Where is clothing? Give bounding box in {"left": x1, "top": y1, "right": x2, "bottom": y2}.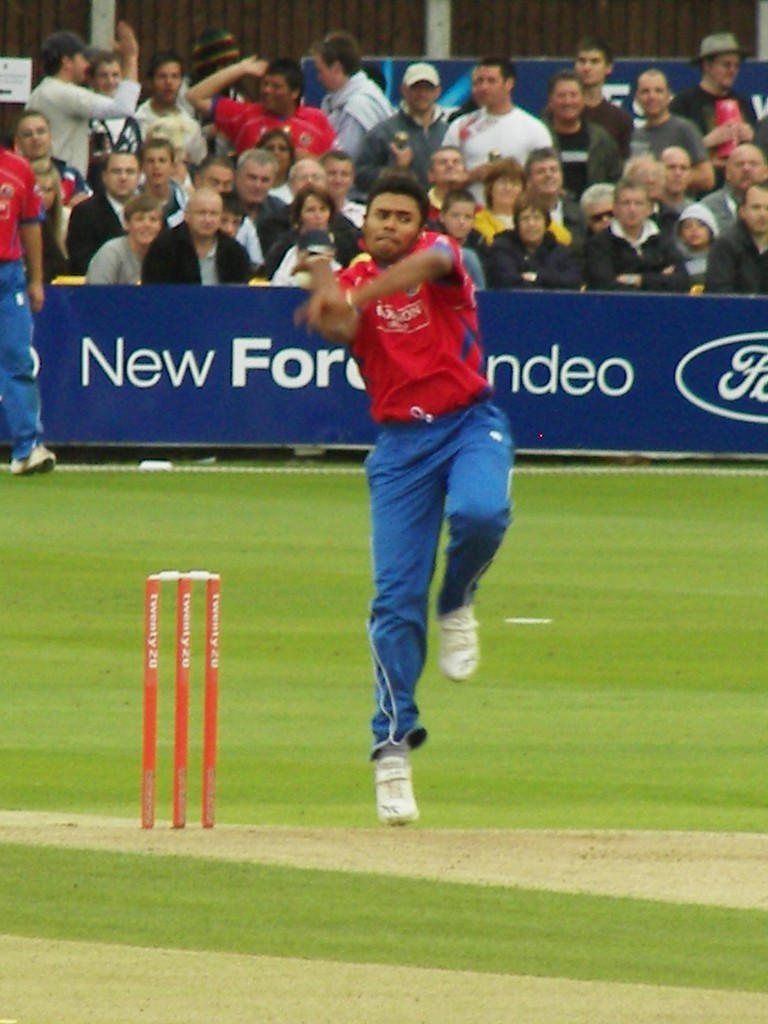
{"left": 664, "top": 82, "right": 767, "bottom": 182}.
